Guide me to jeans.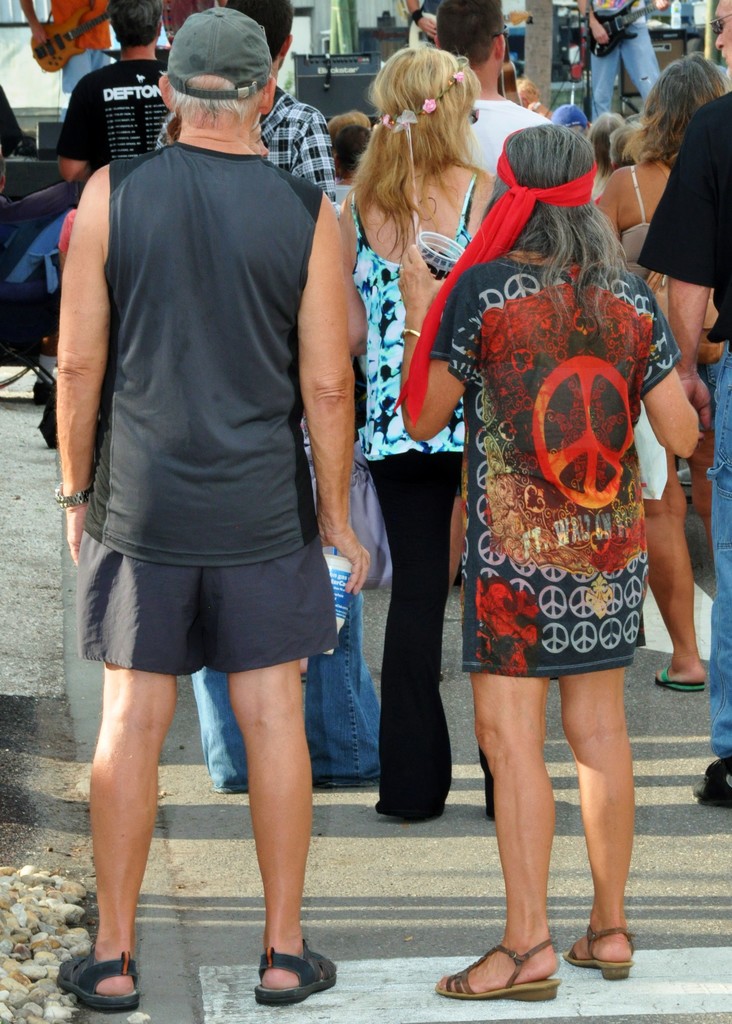
Guidance: (left=193, top=591, right=375, bottom=784).
